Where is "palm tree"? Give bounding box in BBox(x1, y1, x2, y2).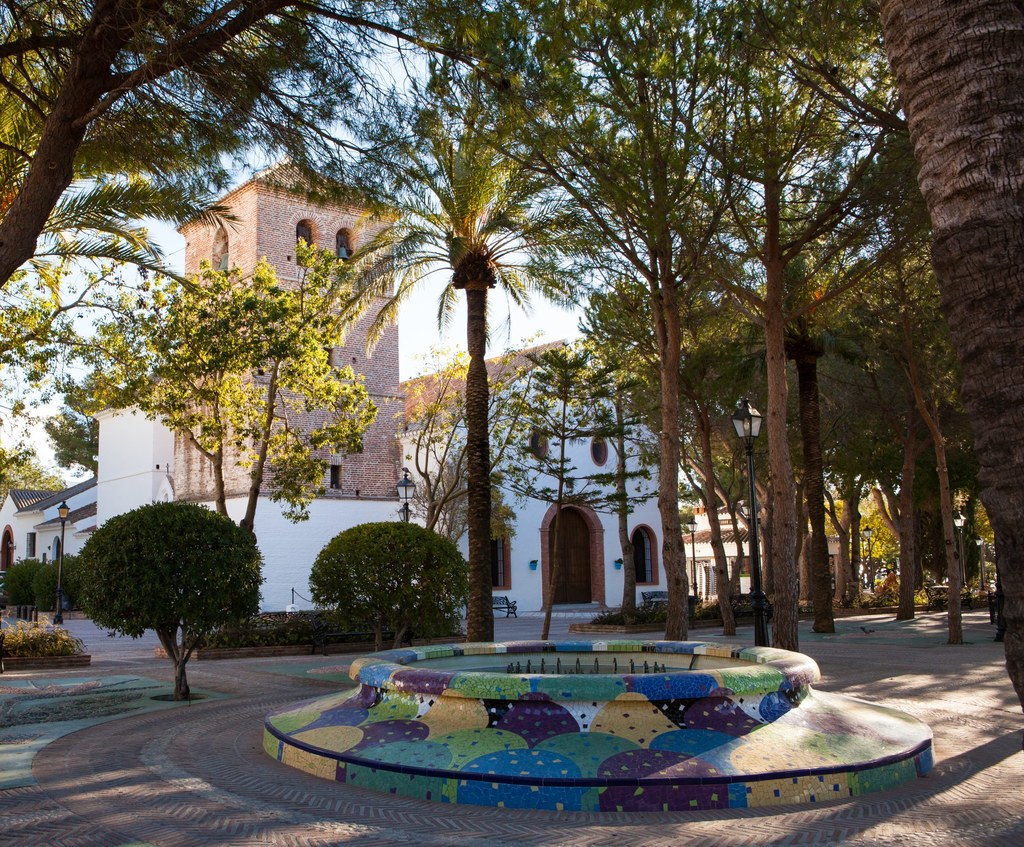
BBox(245, 355, 363, 543).
